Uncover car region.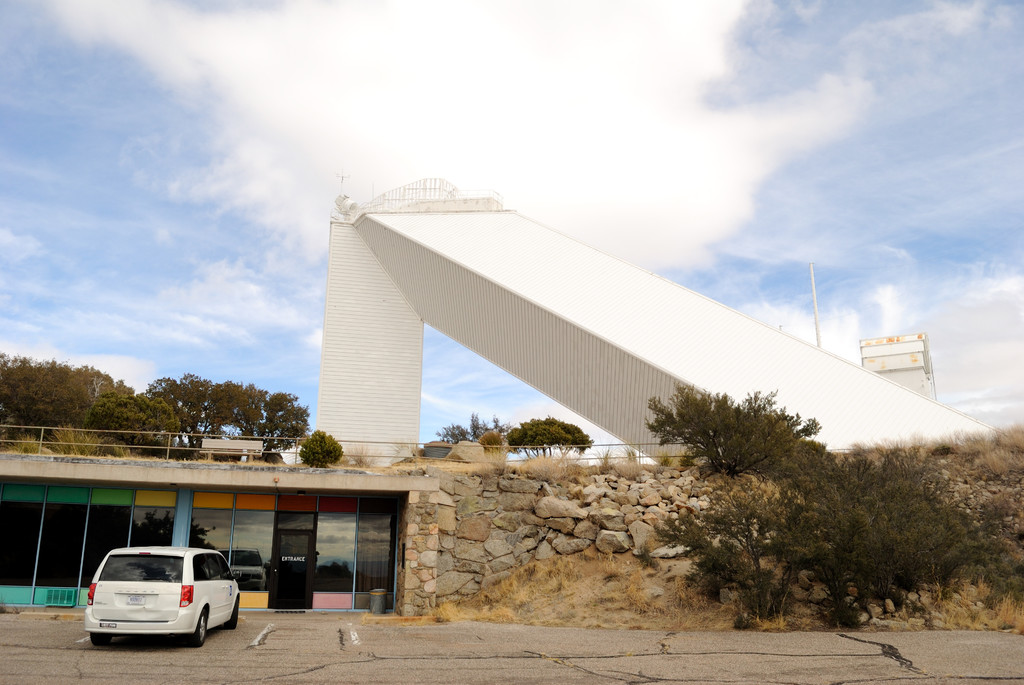
Uncovered: rect(84, 539, 250, 665).
